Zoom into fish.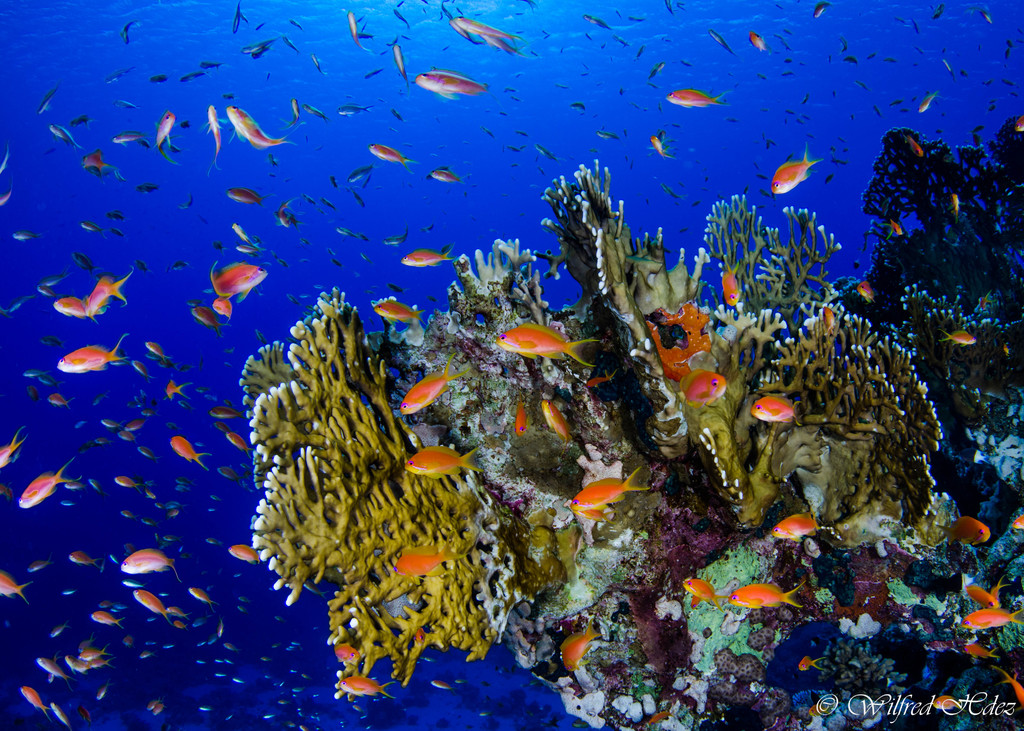
Zoom target: select_region(38, 655, 69, 685).
